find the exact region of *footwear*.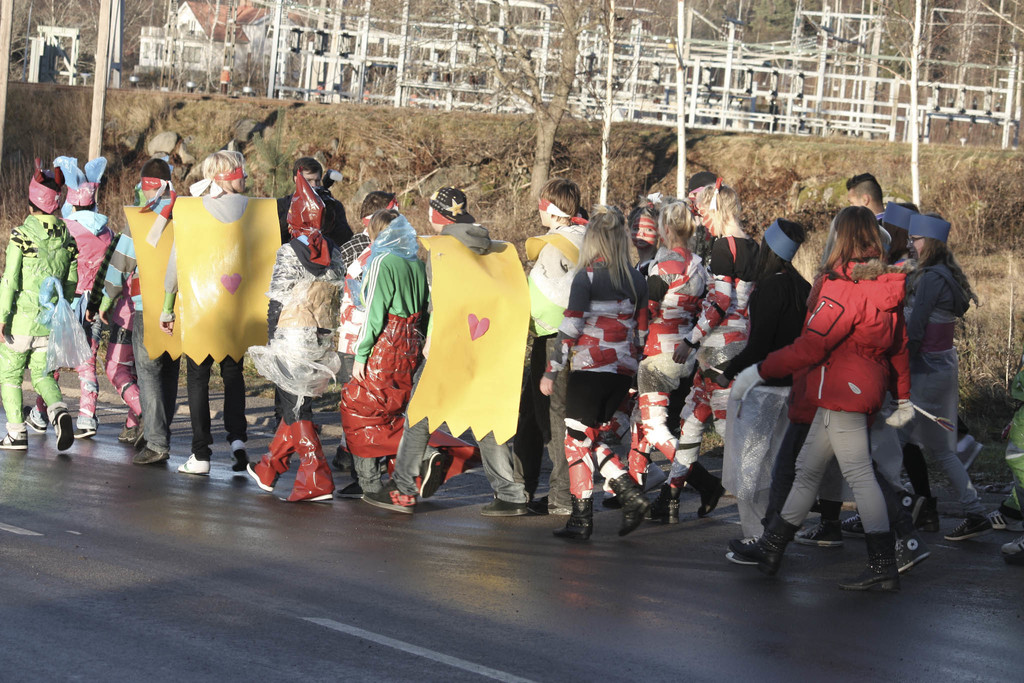
Exact region: bbox=[248, 460, 273, 491].
